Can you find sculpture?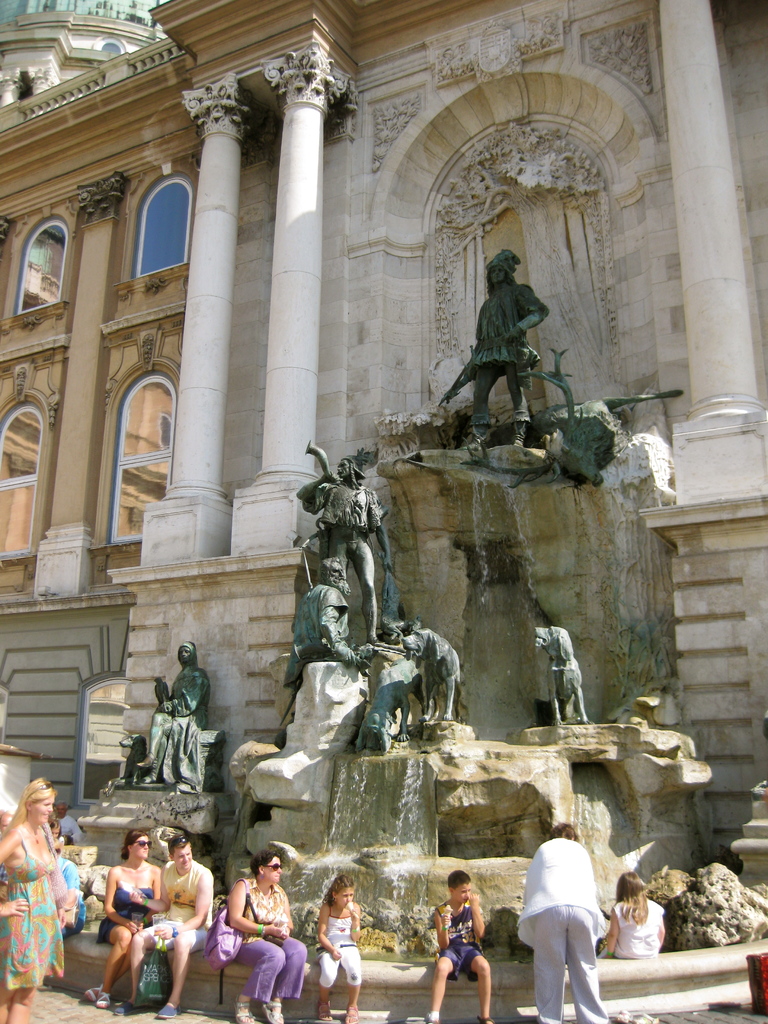
Yes, bounding box: (532, 624, 594, 729).
